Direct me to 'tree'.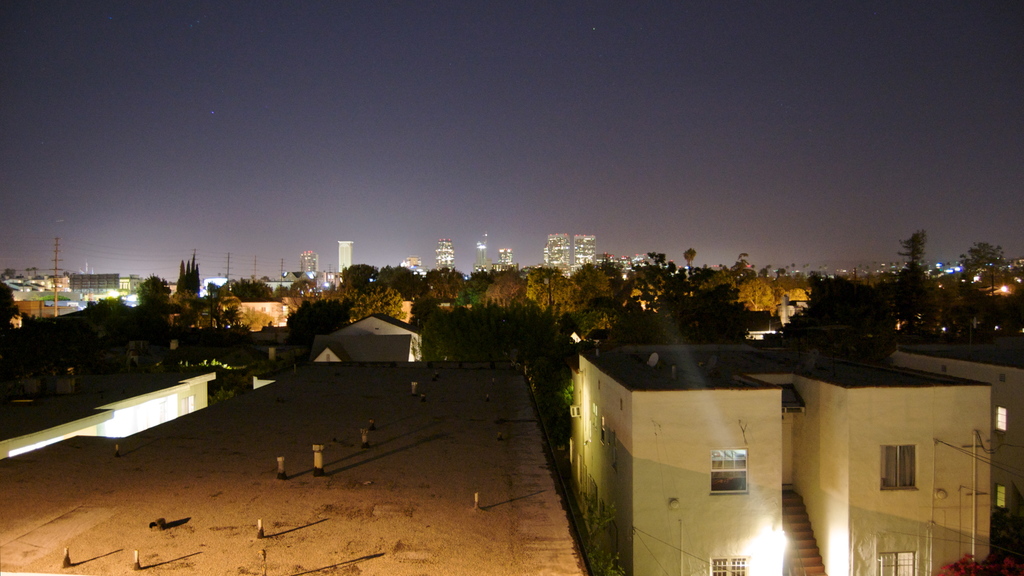
Direction: rect(735, 249, 751, 265).
